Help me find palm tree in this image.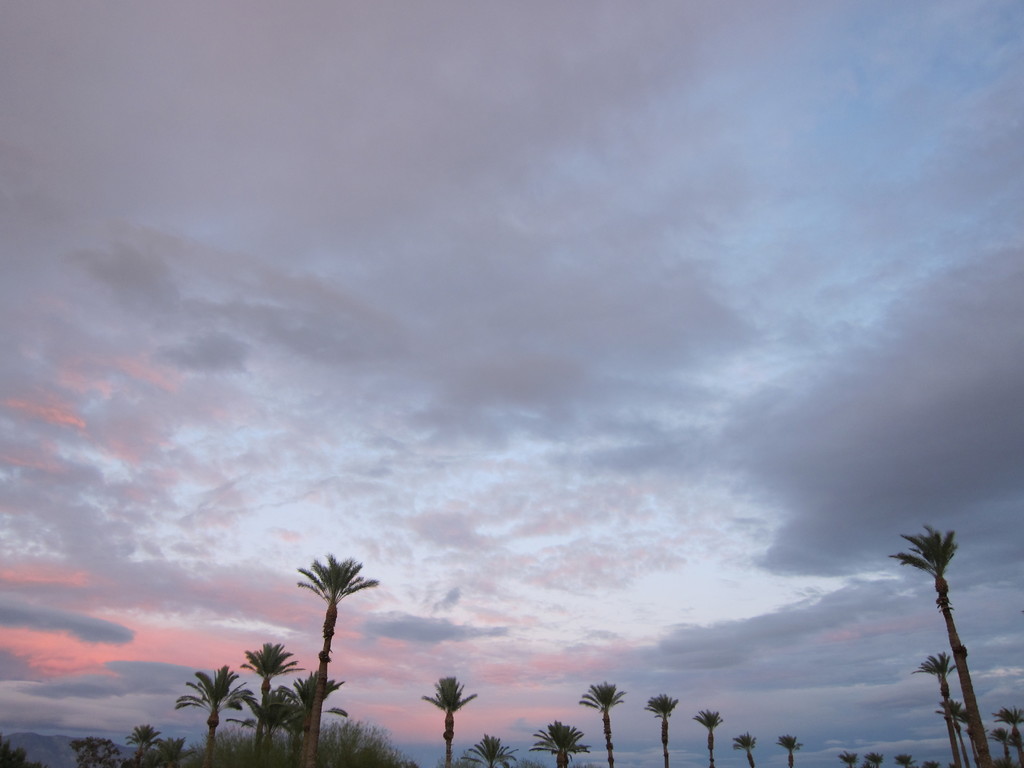
Found it: {"x1": 129, "y1": 726, "x2": 157, "y2": 767}.
